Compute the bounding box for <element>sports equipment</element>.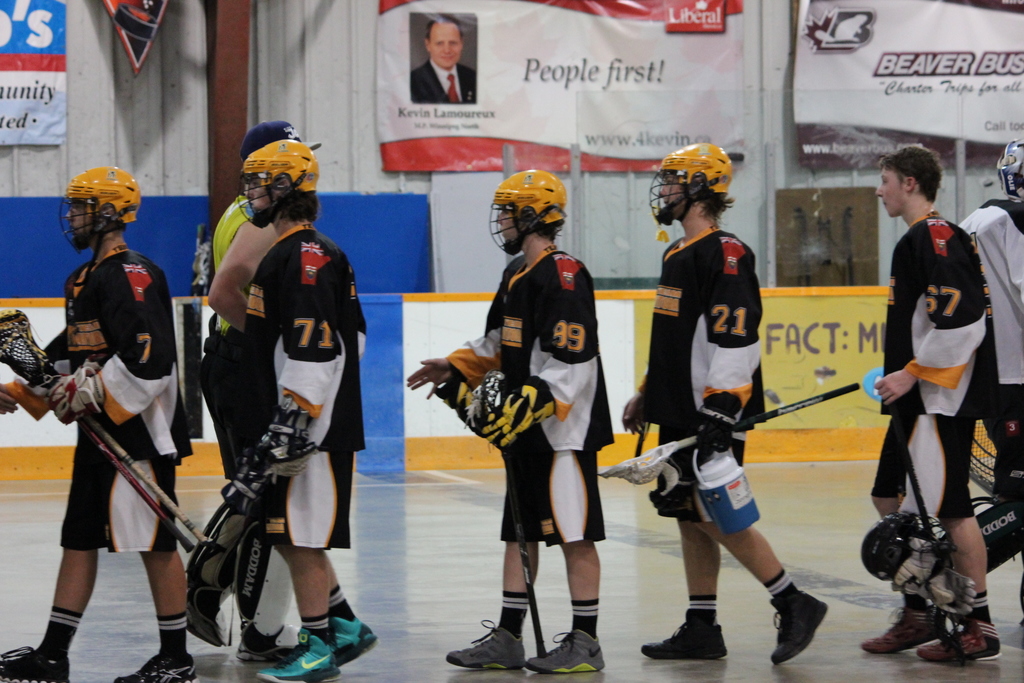
[left=531, top=630, right=604, bottom=672].
